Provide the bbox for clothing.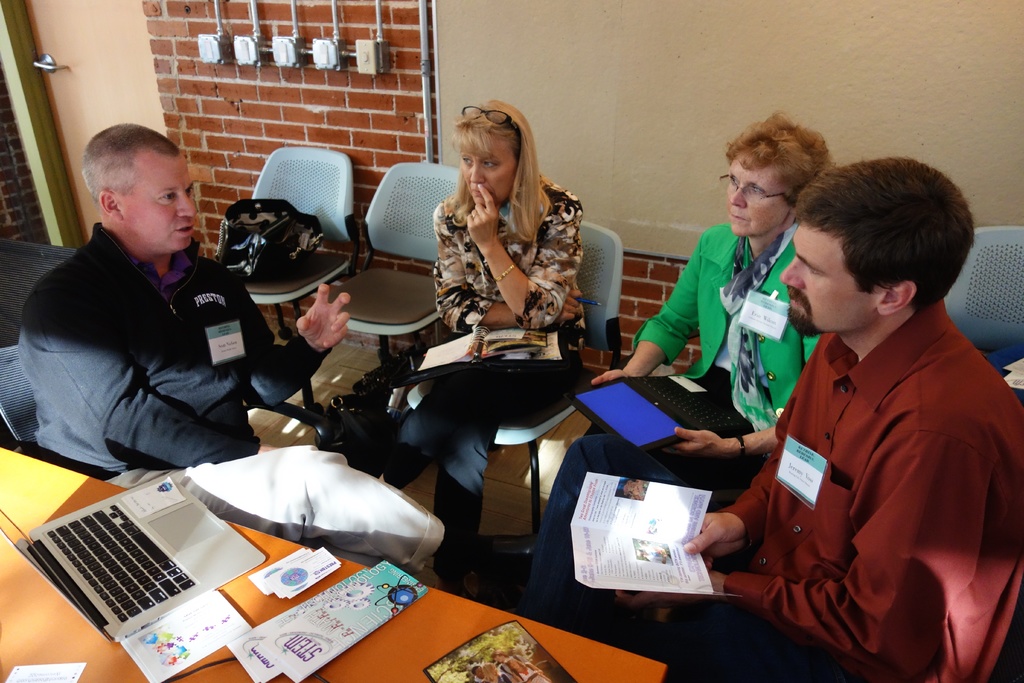
4/218/334/481.
